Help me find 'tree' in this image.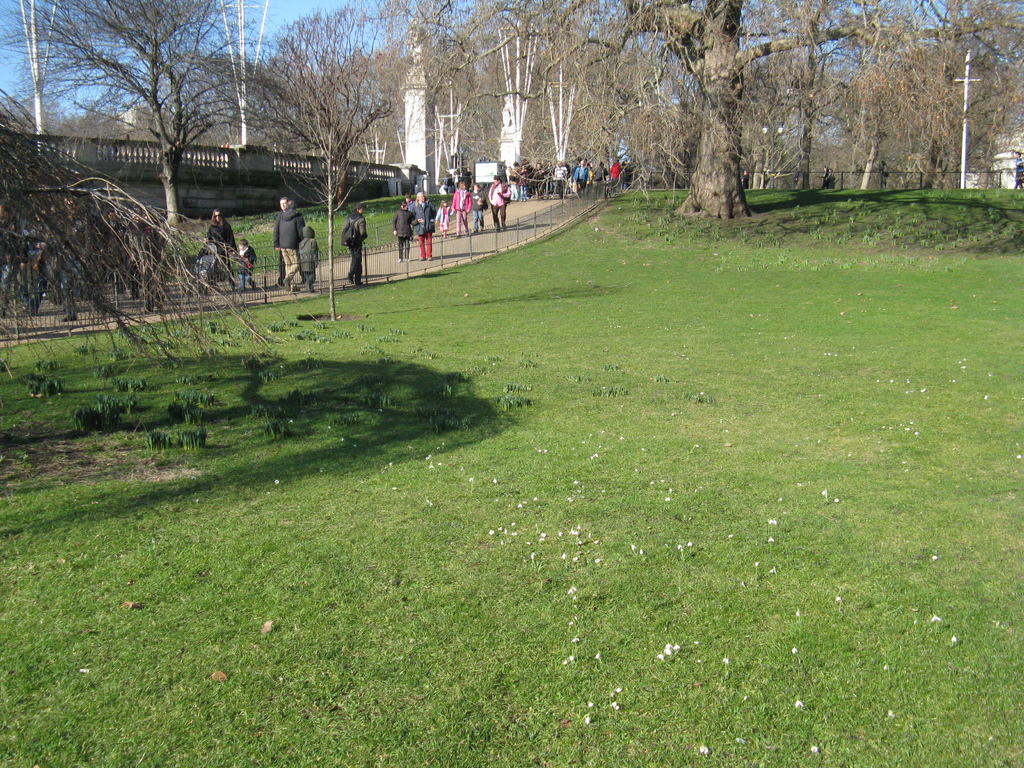
Found it: [left=0, top=83, right=318, bottom=374].
